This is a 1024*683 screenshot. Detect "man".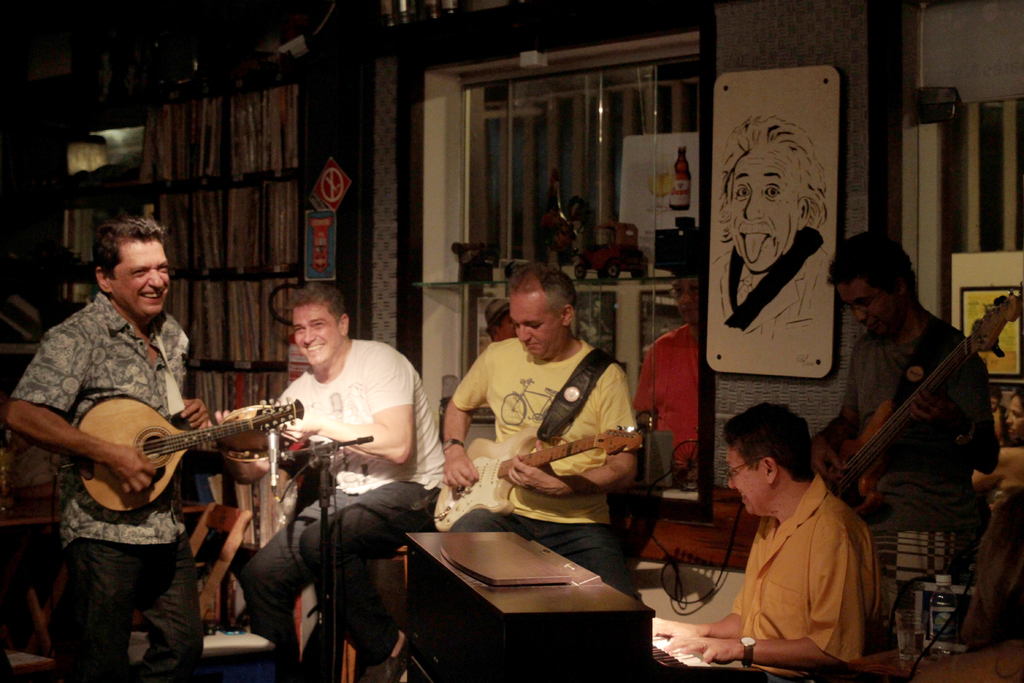
select_region(236, 279, 449, 682).
